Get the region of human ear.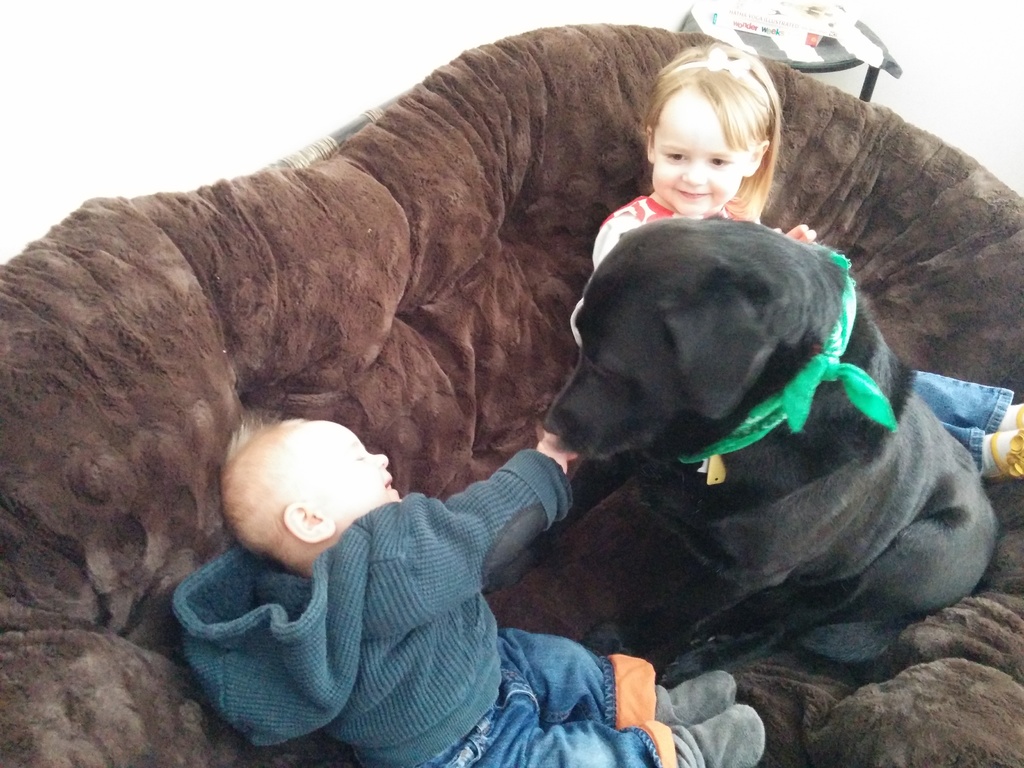
region(743, 135, 769, 177).
